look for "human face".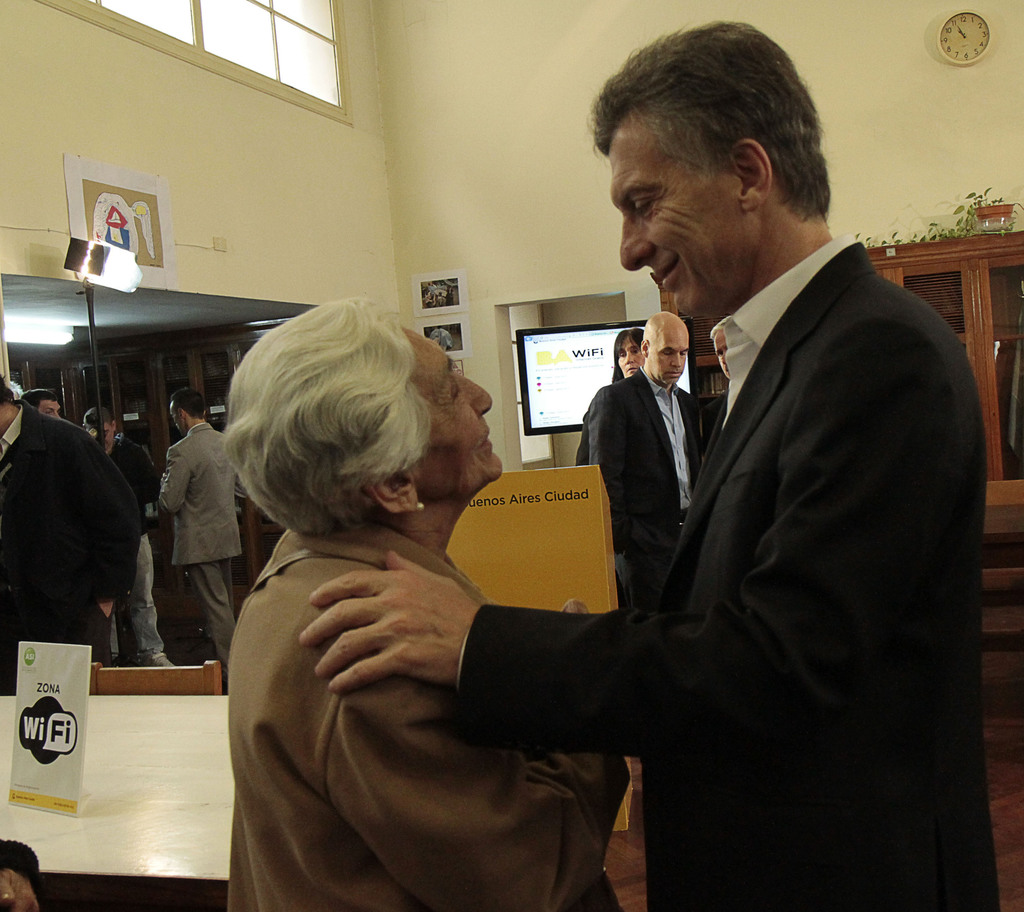
Found: 40 400 63 419.
